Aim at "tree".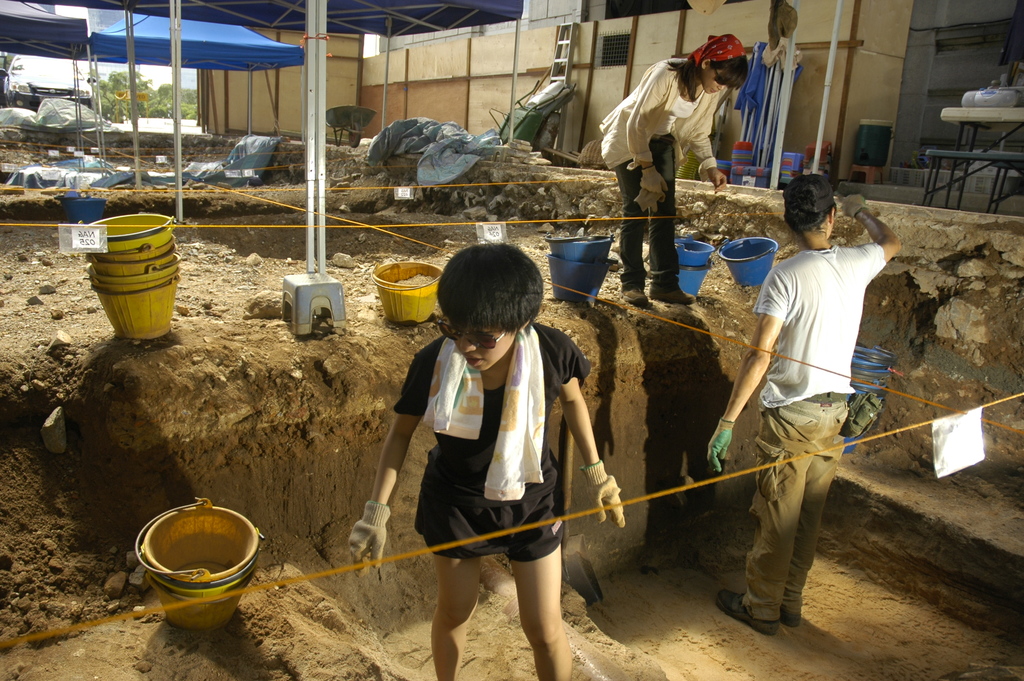
Aimed at select_region(177, 92, 195, 114).
